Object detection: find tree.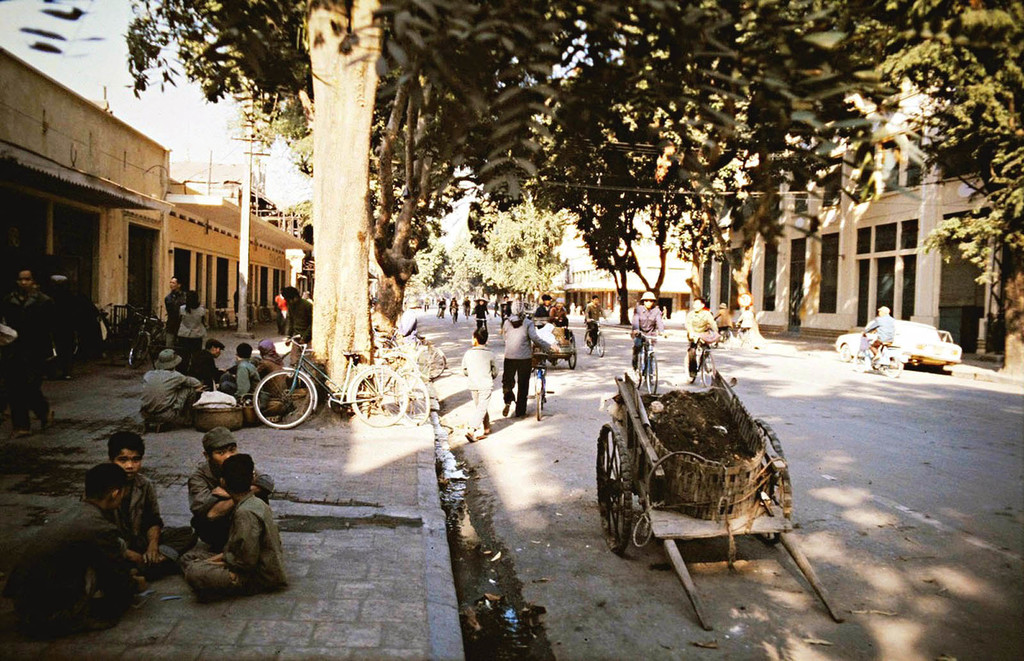
[left=120, top=0, right=902, bottom=387].
